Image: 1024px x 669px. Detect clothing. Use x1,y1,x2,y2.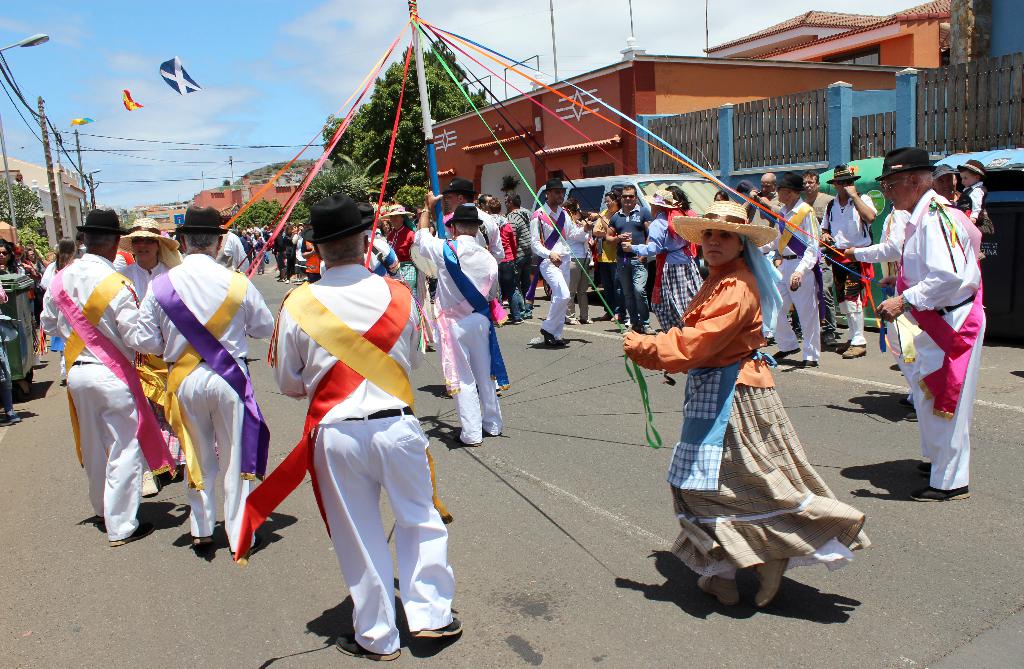
494,213,519,323.
